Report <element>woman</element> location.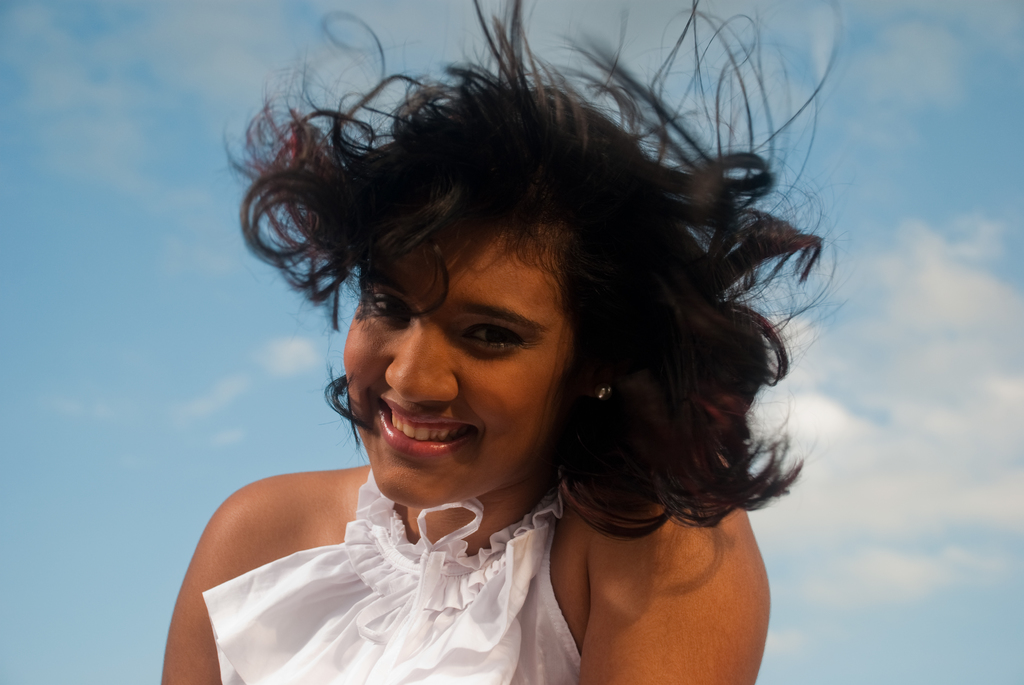
Report: bbox(159, 0, 851, 684).
